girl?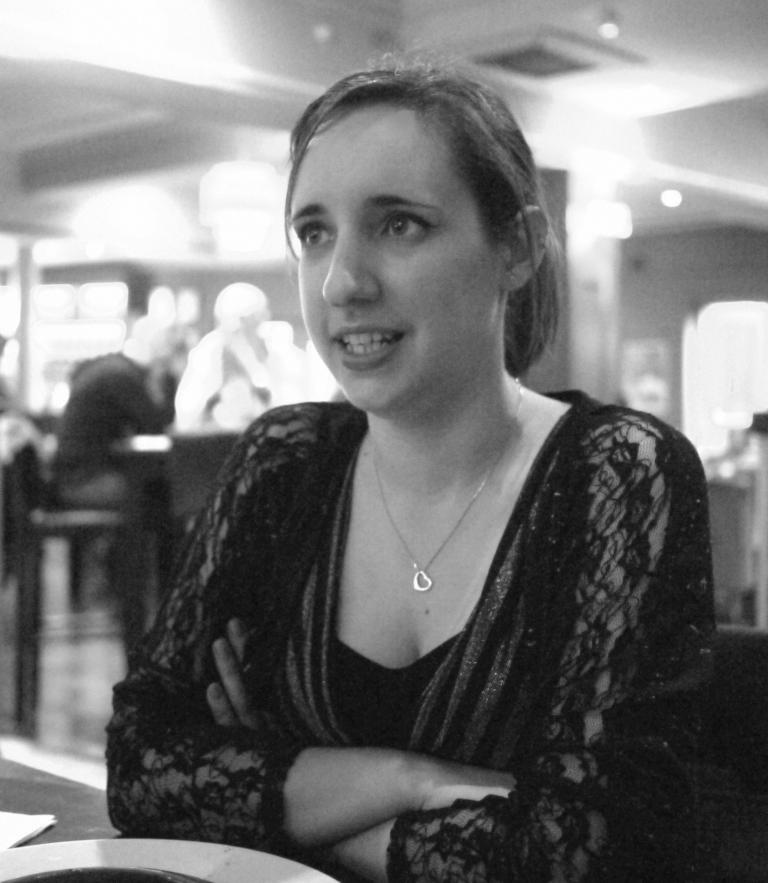
<bbox>103, 36, 694, 882</bbox>
